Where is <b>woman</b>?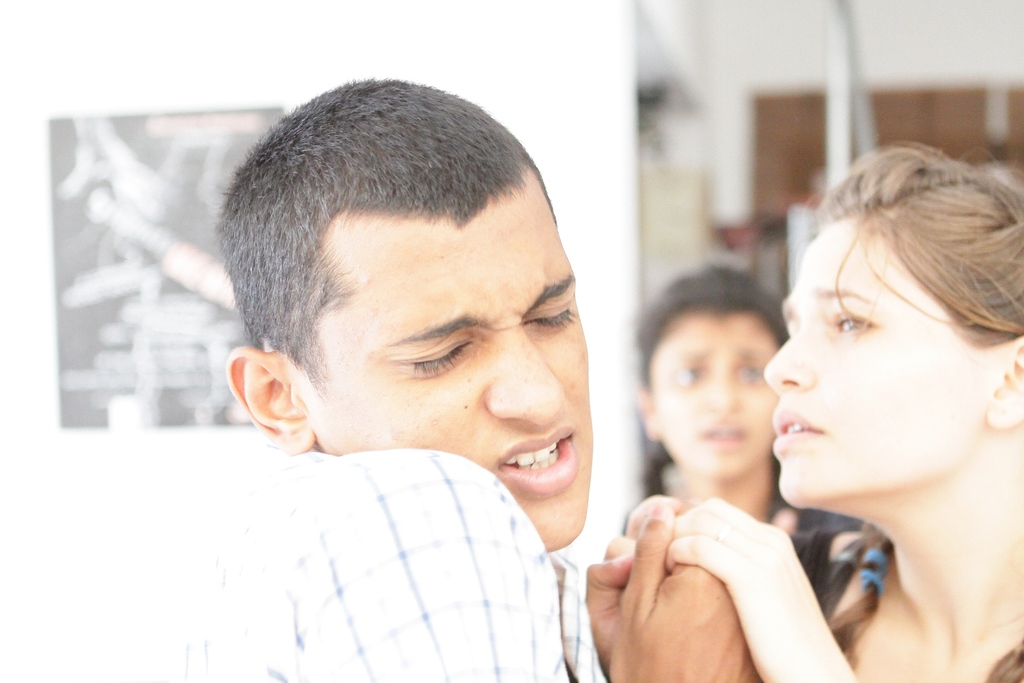
region(734, 100, 1023, 673).
